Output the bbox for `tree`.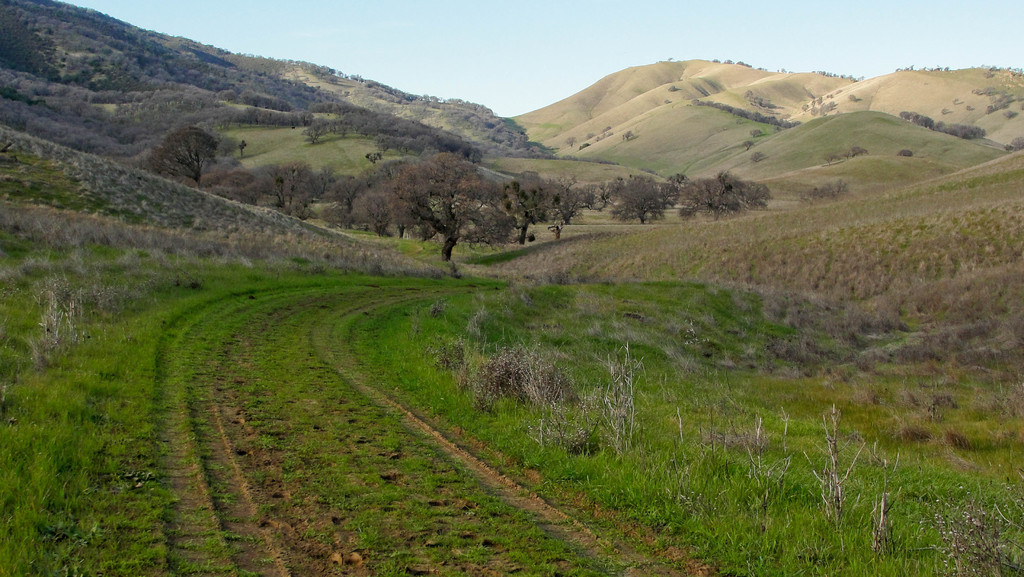
{"x1": 273, "y1": 159, "x2": 317, "y2": 223}.
